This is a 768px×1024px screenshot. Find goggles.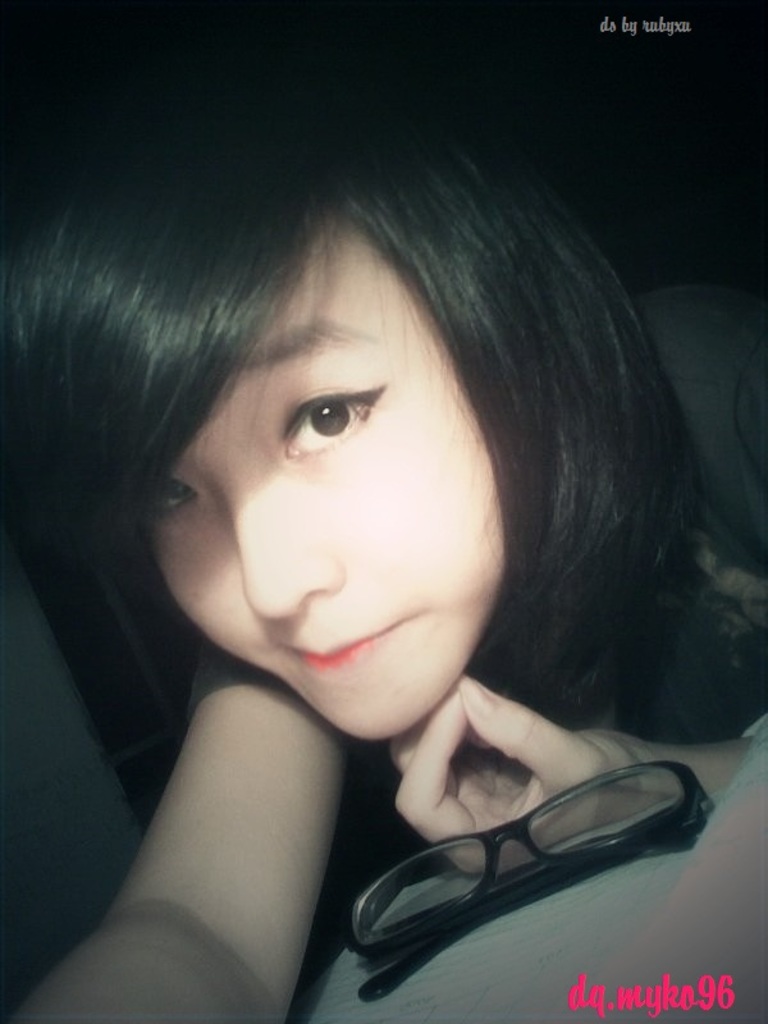
Bounding box: bbox(388, 759, 722, 957).
